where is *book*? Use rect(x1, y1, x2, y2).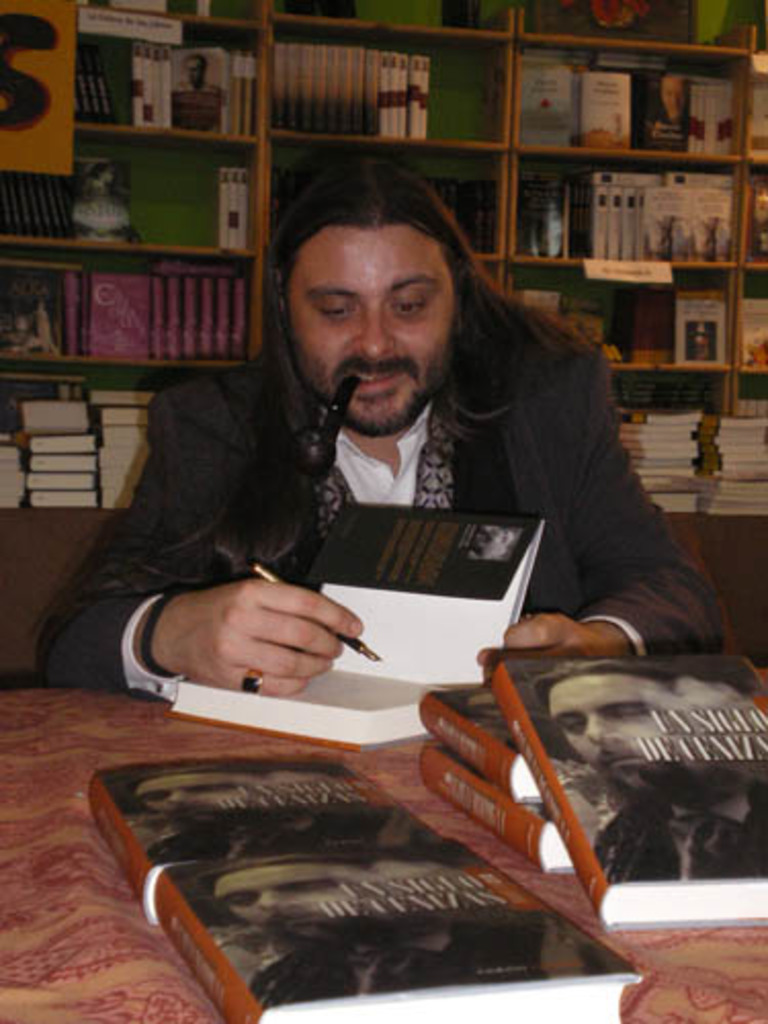
rect(221, 158, 248, 258).
